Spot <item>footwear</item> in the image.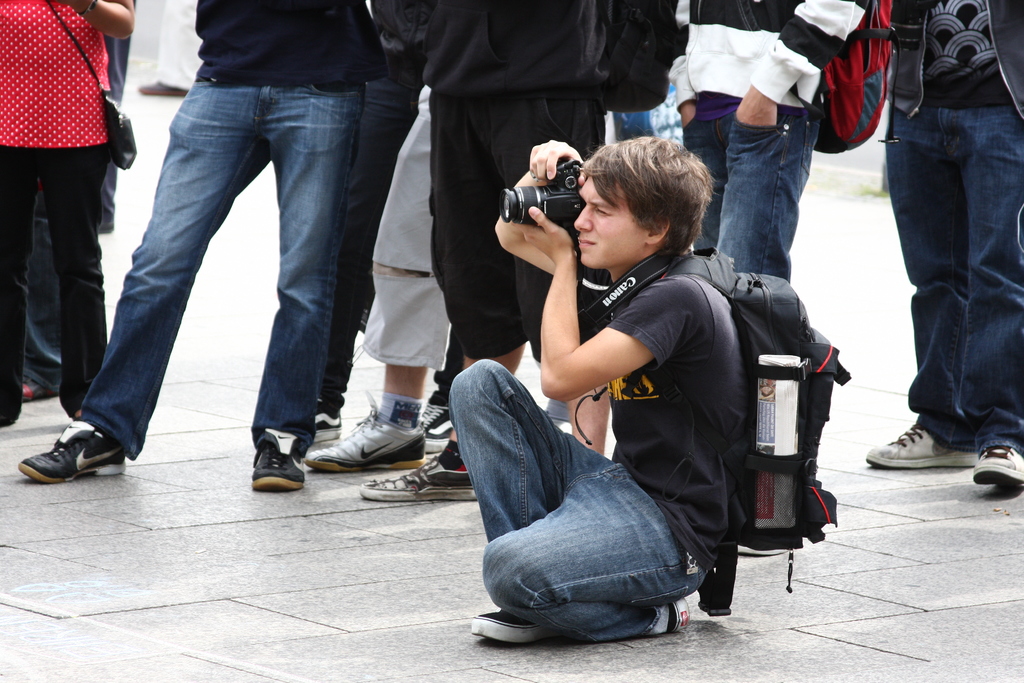
<item>footwear</item> found at [23, 383, 54, 402].
